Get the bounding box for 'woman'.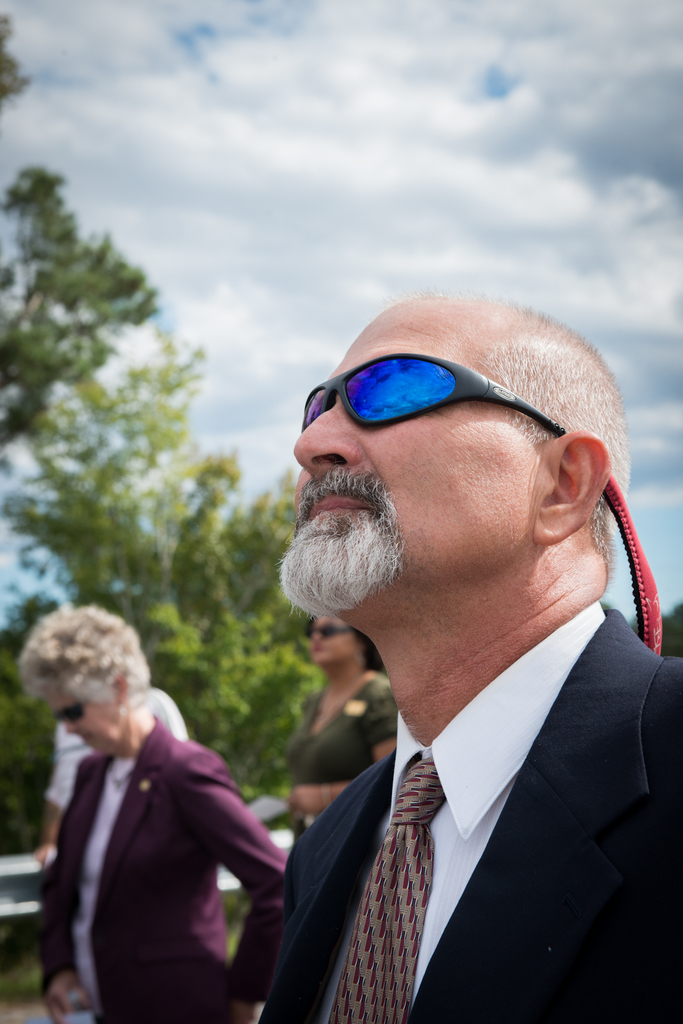
{"x1": 276, "y1": 598, "x2": 394, "y2": 832}.
